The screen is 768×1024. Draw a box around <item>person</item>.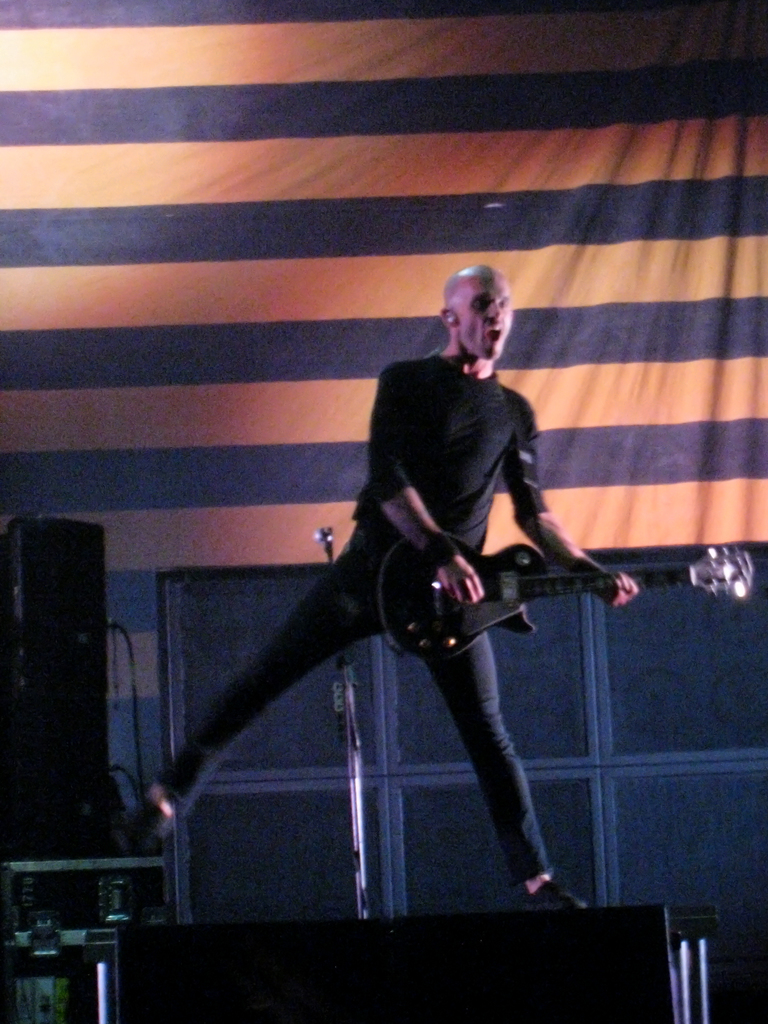
detection(154, 266, 646, 908).
